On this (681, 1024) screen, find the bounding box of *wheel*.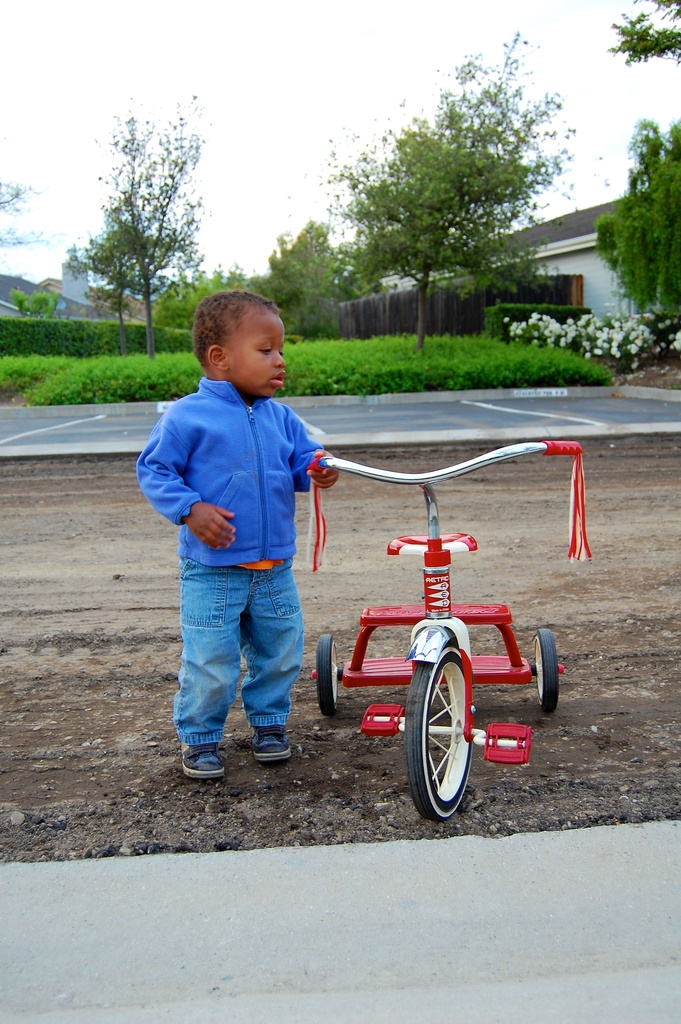
Bounding box: pyautogui.locateOnScreen(530, 625, 557, 713).
